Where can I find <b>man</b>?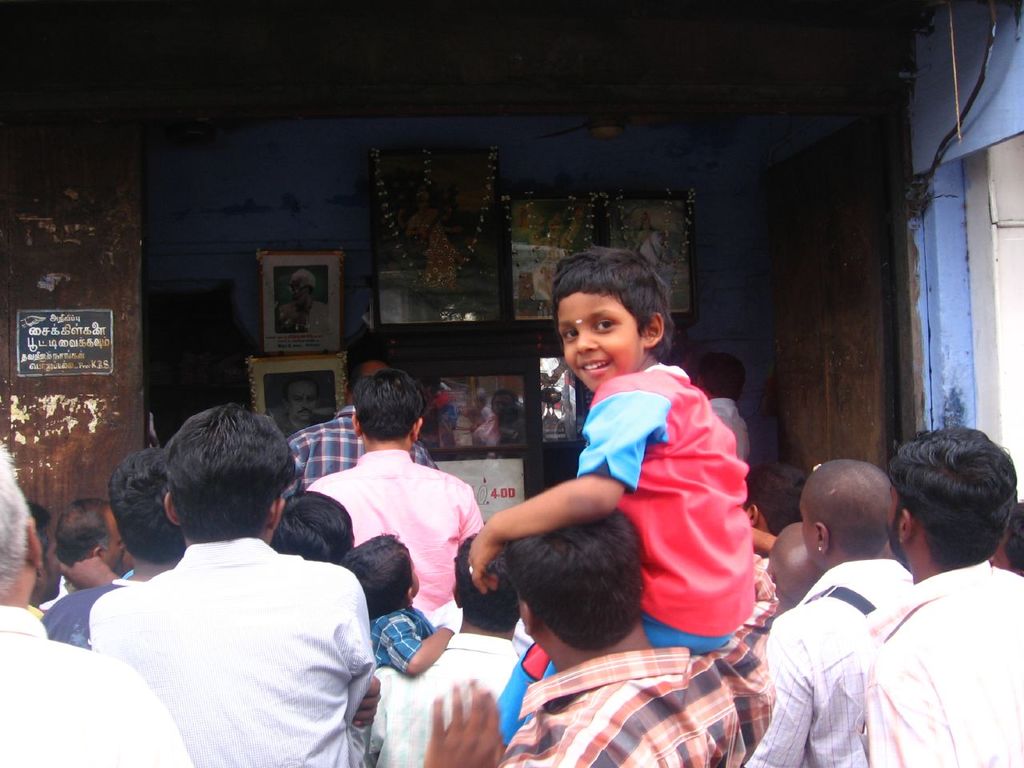
You can find it at x1=0 y1=434 x2=198 y2=767.
